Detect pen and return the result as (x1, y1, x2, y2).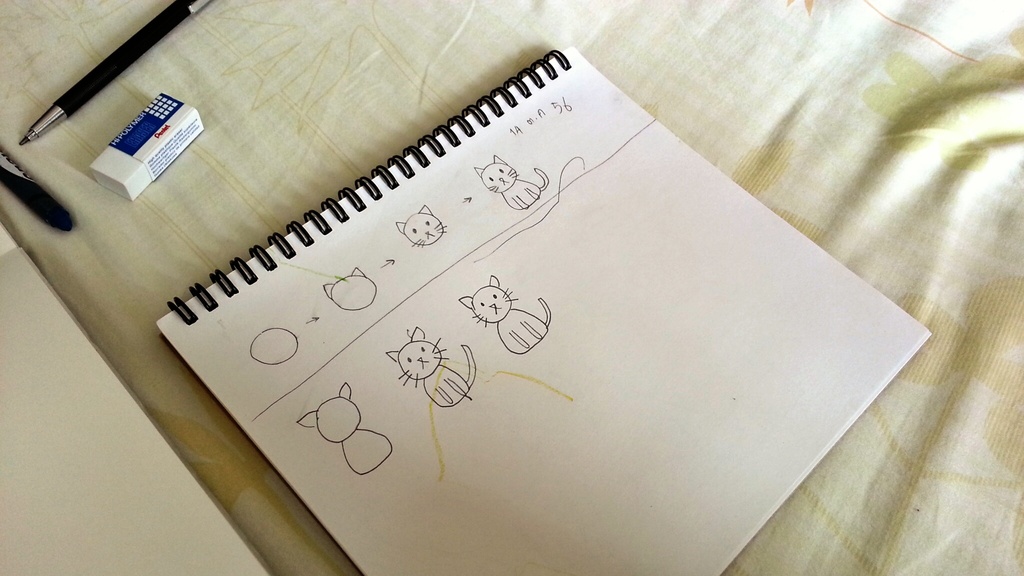
(0, 141, 77, 232).
